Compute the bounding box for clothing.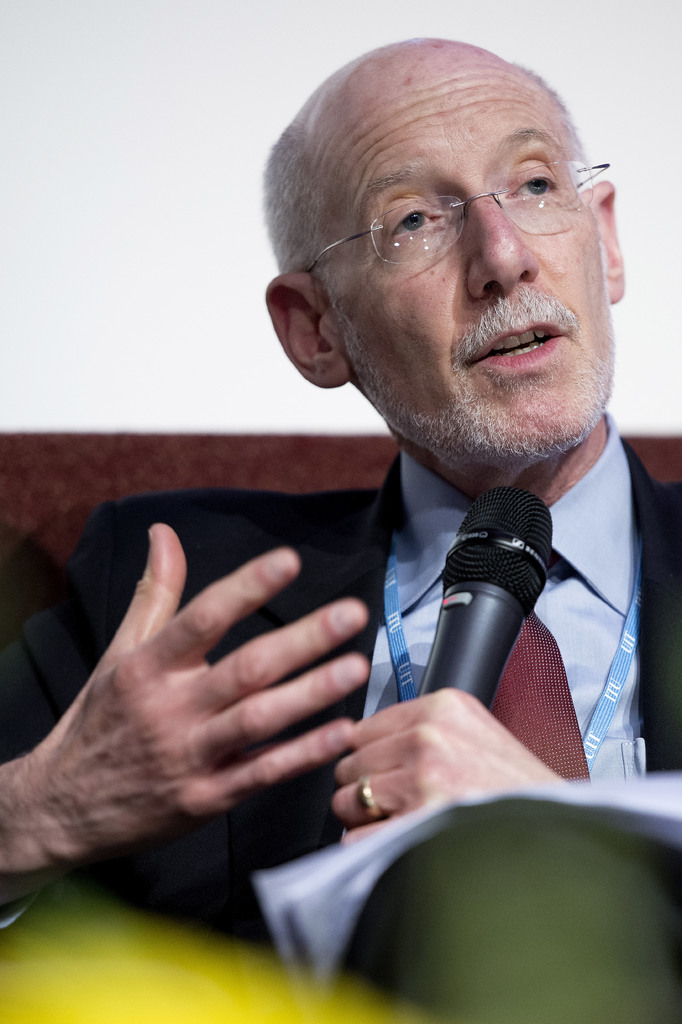
x1=69 y1=298 x2=630 y2=955.
